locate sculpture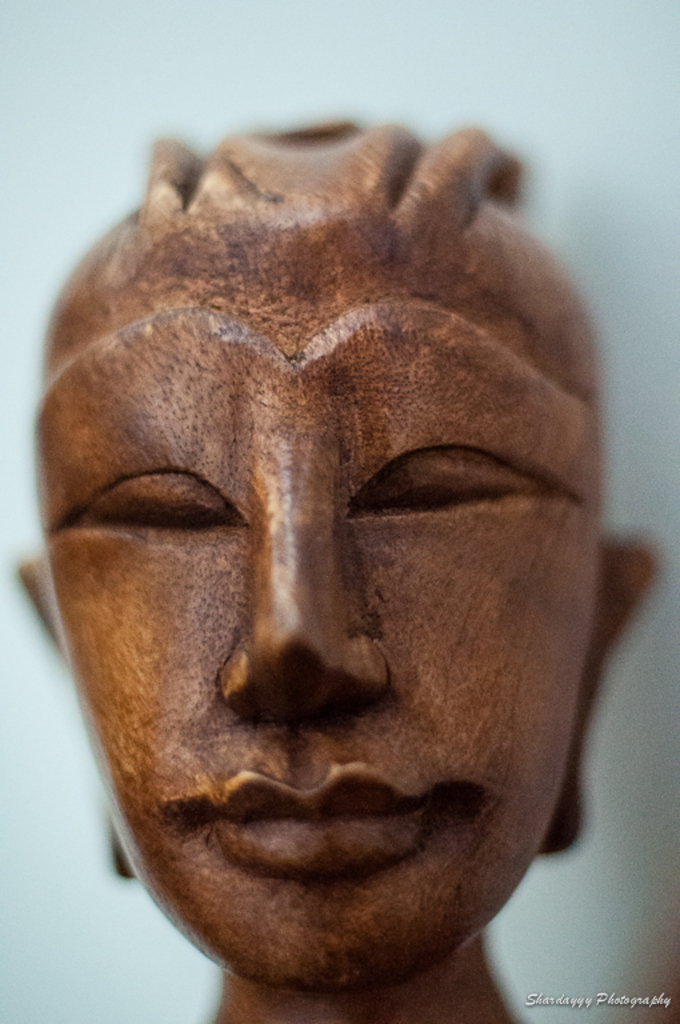
BBox(28, 143, 657, 1015)
